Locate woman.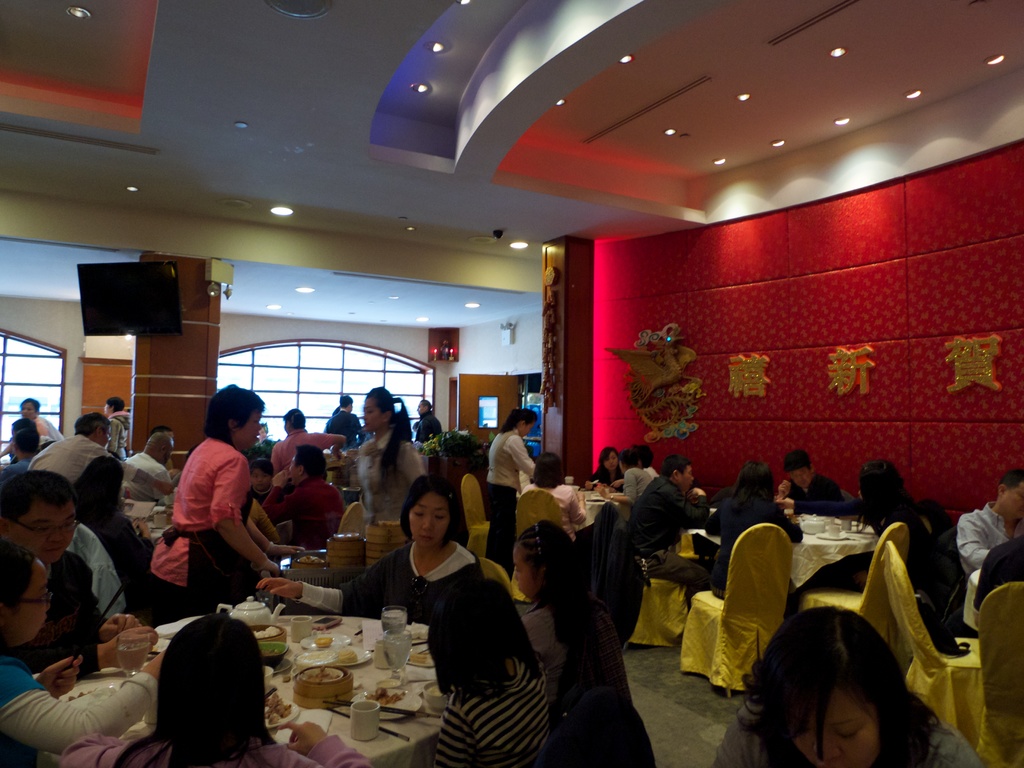
Bounding box: detection(486, 401, 535, 577).
